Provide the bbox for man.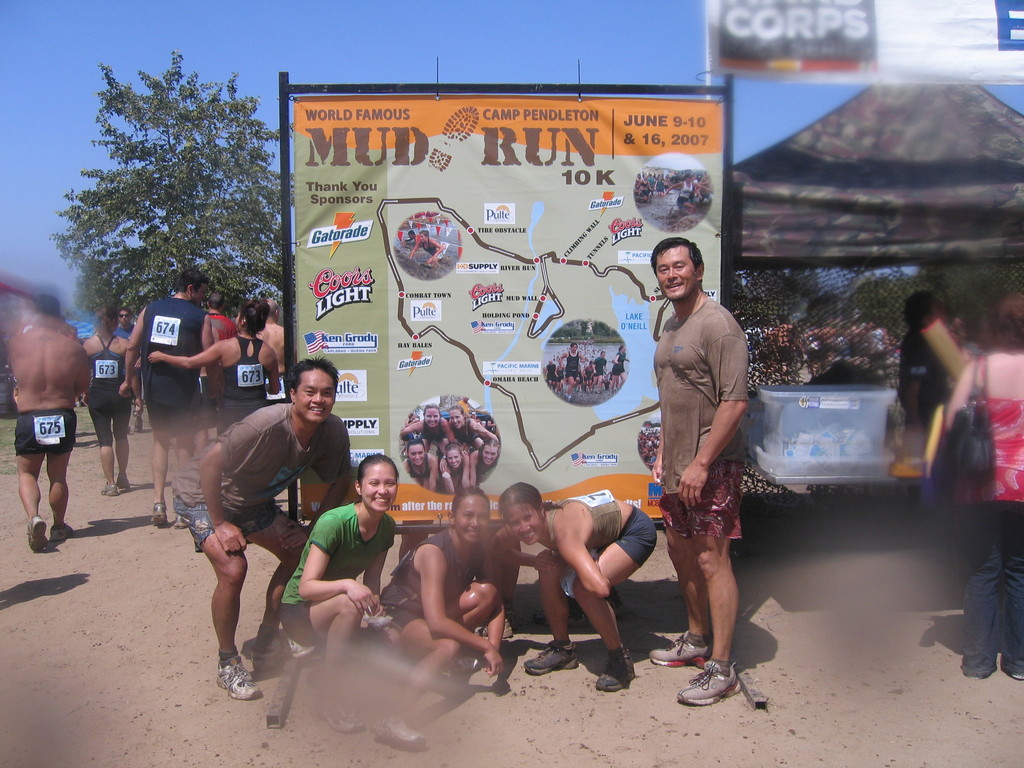
BBox(8, 291, 99, 552).
